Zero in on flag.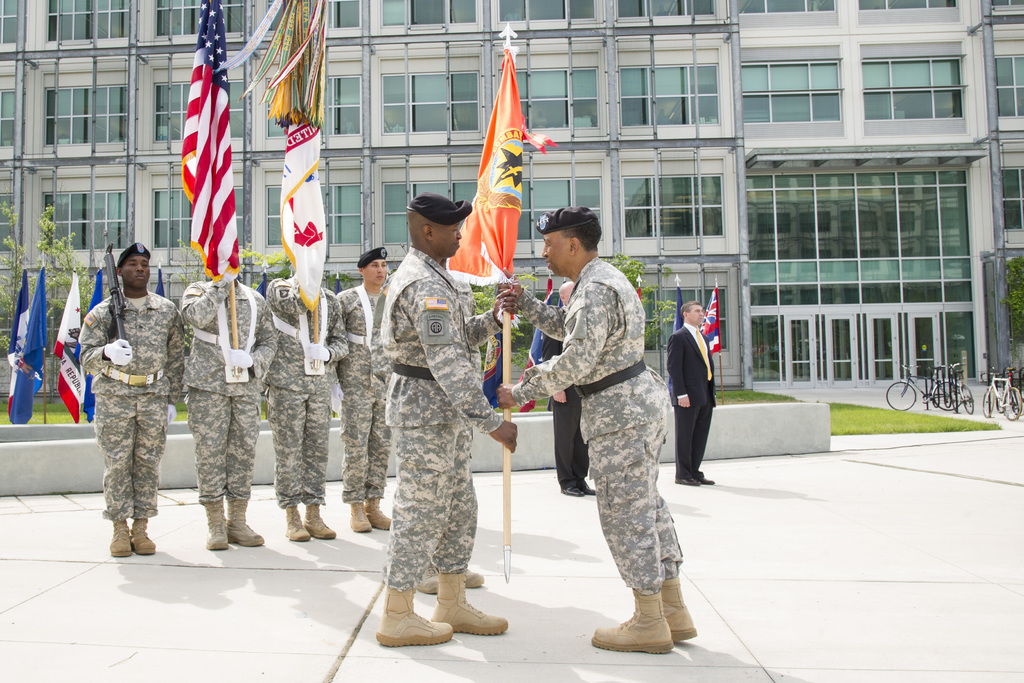
Zeroed in: [x1=479, y1=309, x2=509, y2=404].
